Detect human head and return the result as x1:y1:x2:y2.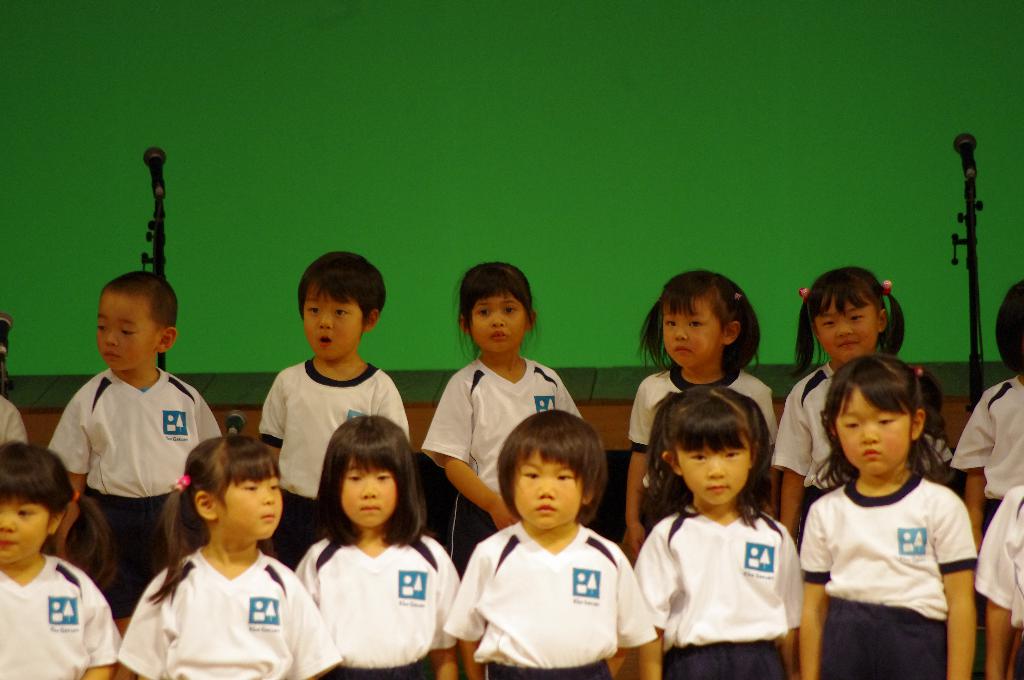
499:410:606:524.
